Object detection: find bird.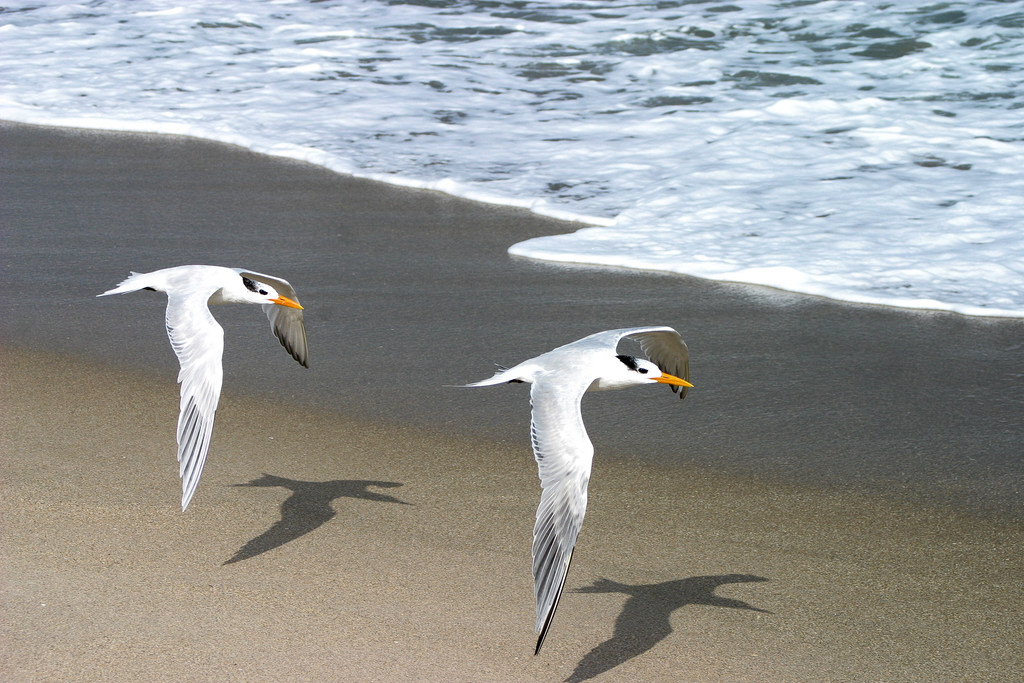
left=86, top=258, right=315, bottom=513.
